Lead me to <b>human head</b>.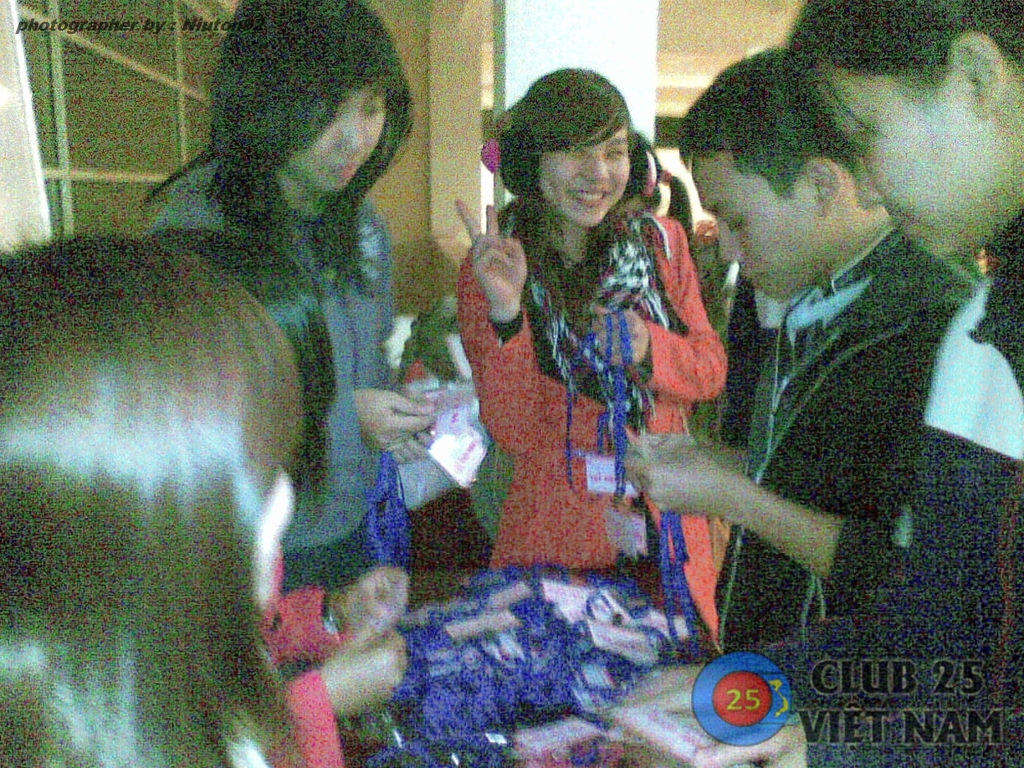
Lead to x1=216, y1=0, x2=416, y2=195.
